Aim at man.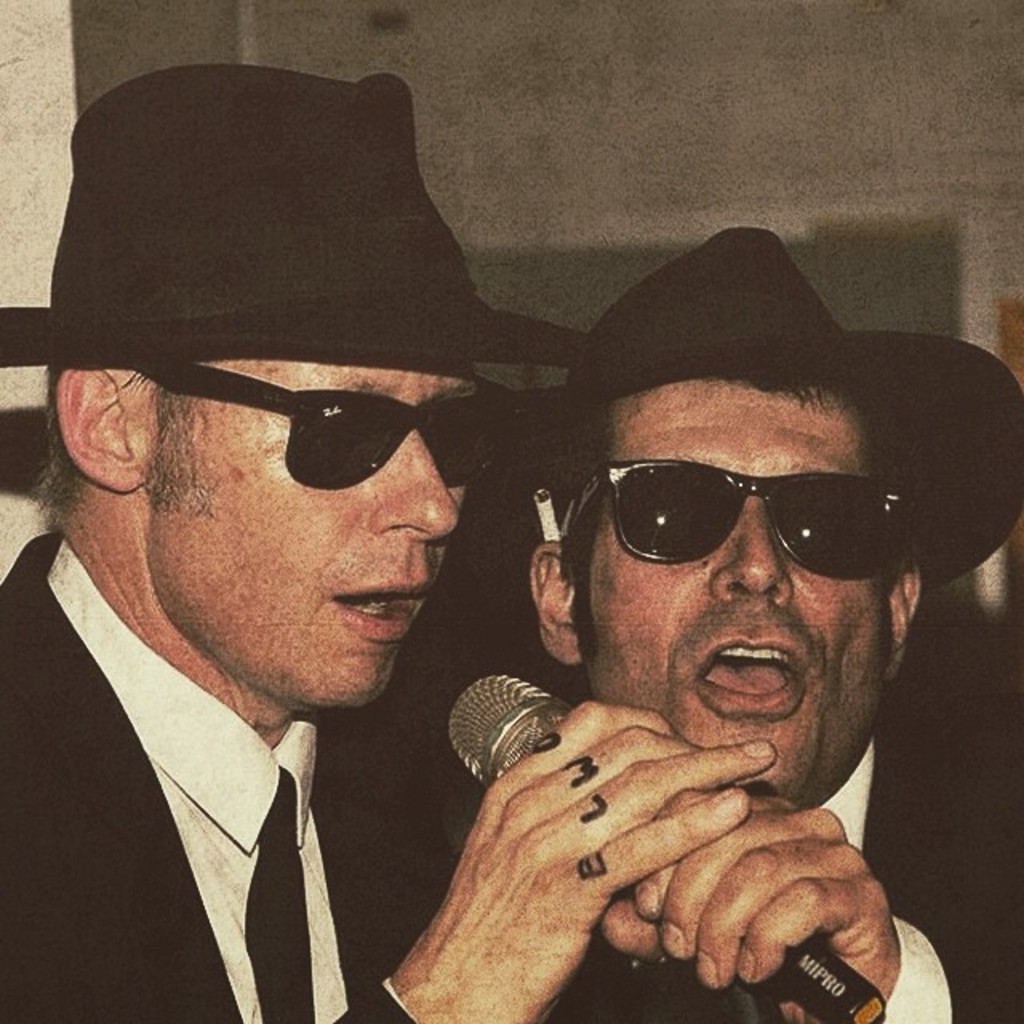
Aimed at bbox(424, 219, 1022, 1022).
